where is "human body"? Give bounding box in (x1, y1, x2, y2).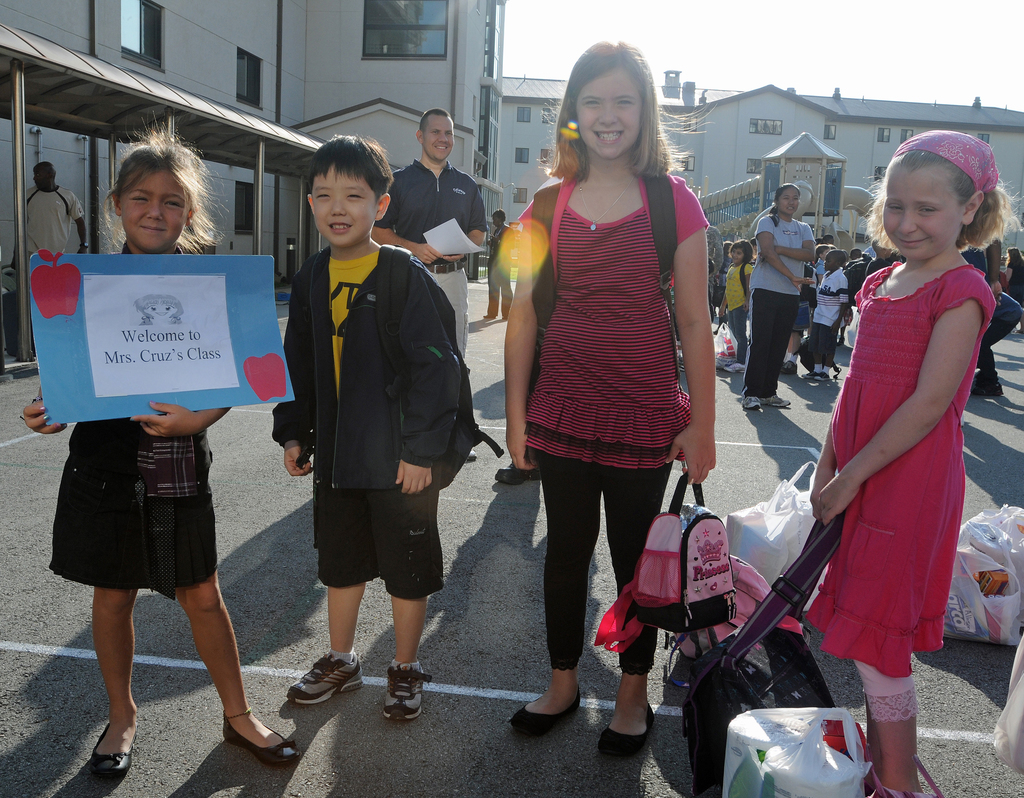
(372, 111, 481, 348).
